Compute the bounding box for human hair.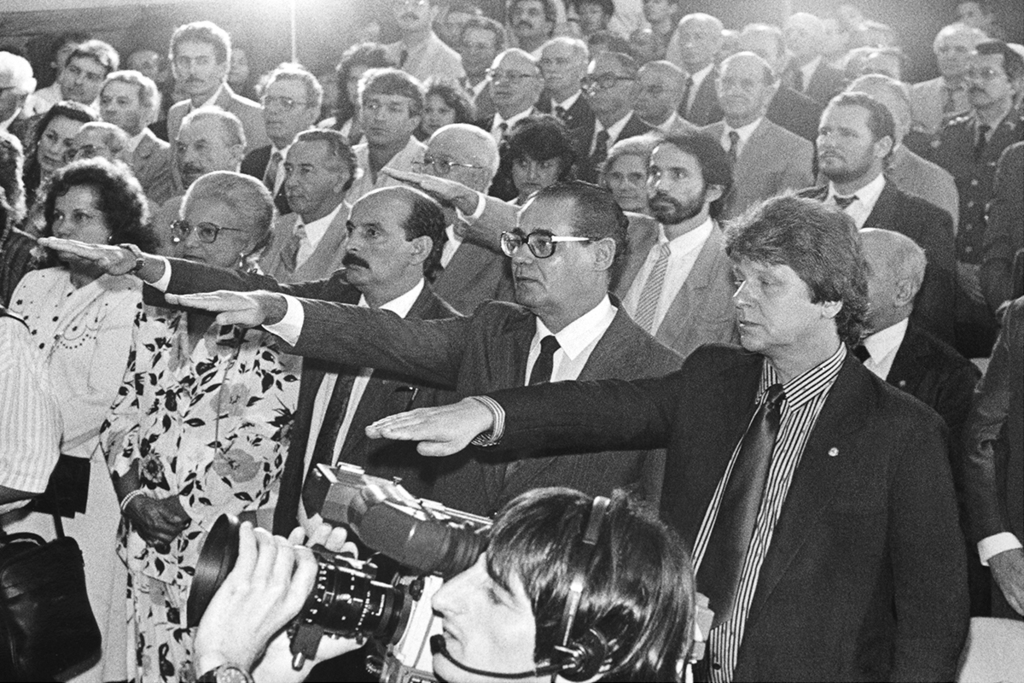
box=[457, 15, 506, 50].
